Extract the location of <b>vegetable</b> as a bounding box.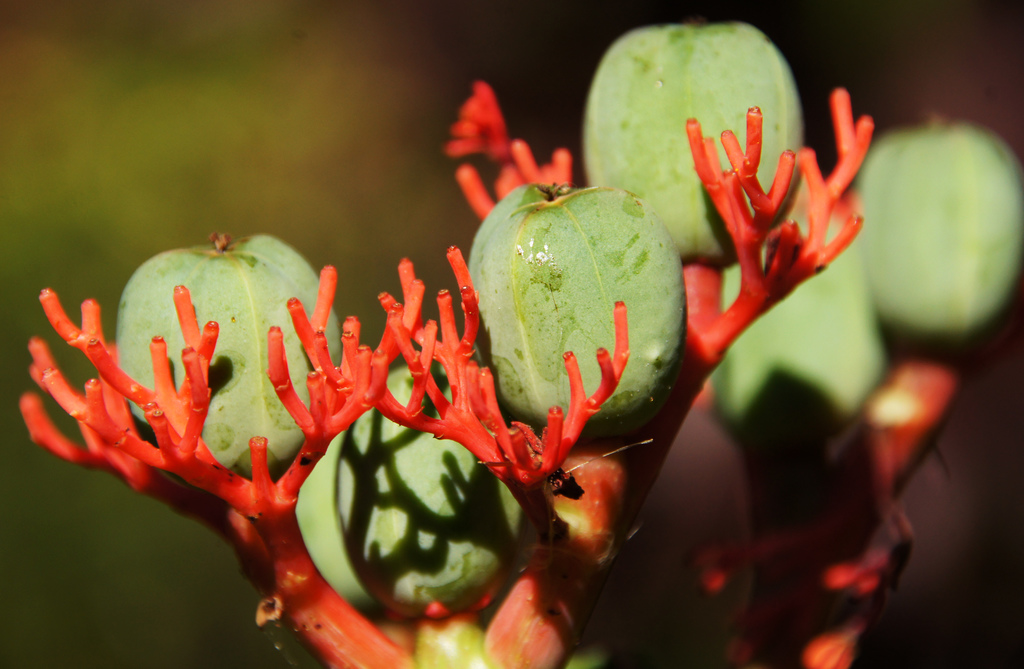
[460,156,692,442].
